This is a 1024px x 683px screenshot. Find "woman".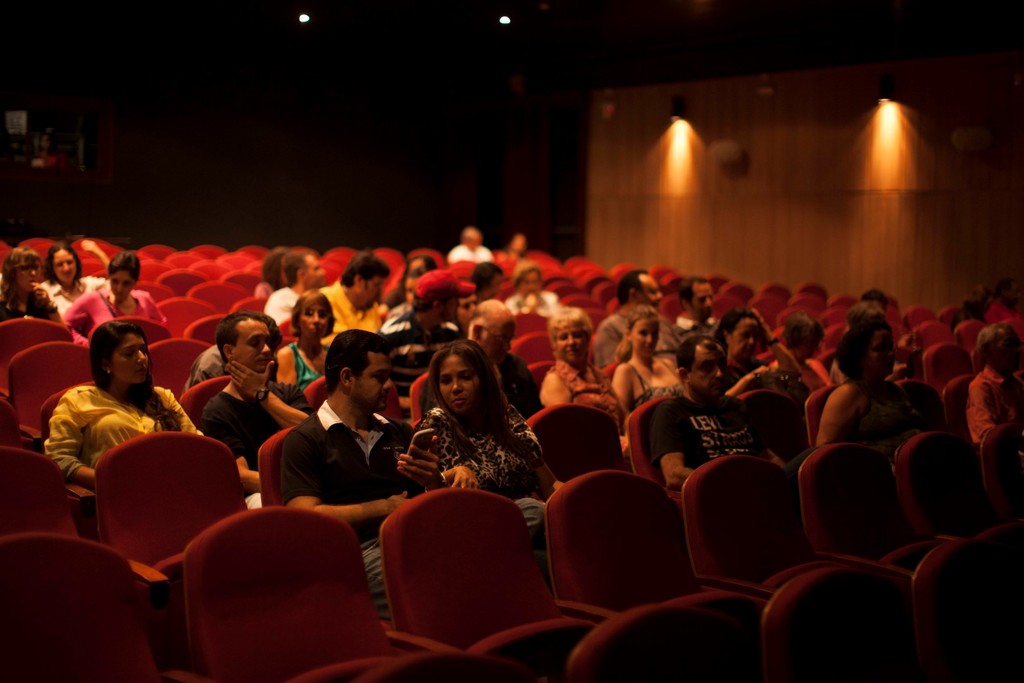
Bounding box: BBox(610, 307, 690, 413).
